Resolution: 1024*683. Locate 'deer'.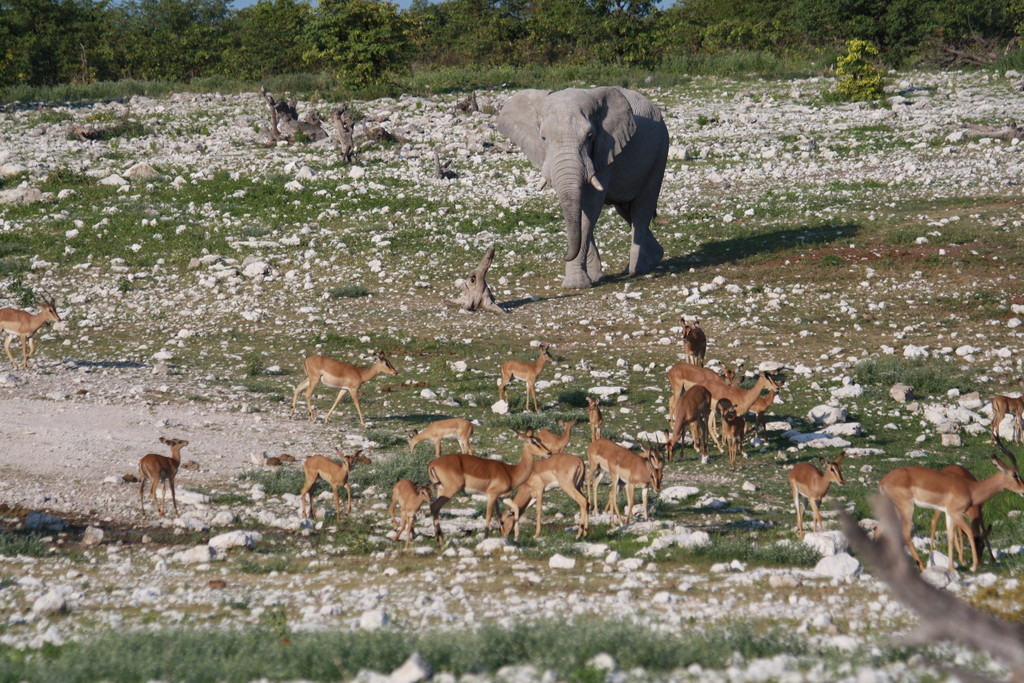
box=[591, 434, 662, 523].
